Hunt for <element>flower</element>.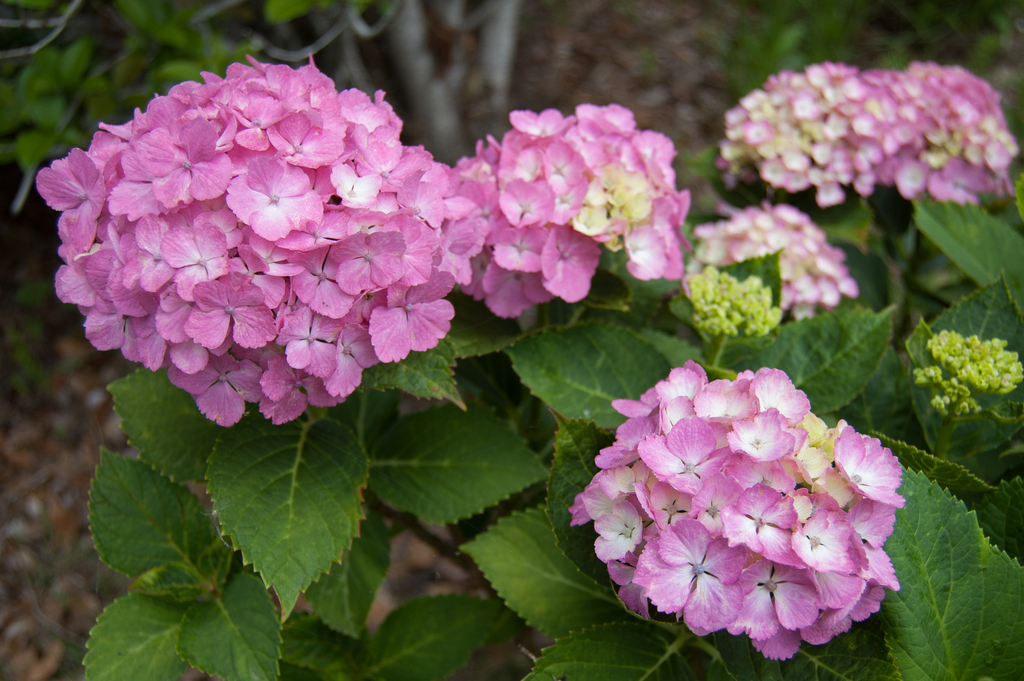
Hunted down at l=692, t=198, r=868, b=326.
